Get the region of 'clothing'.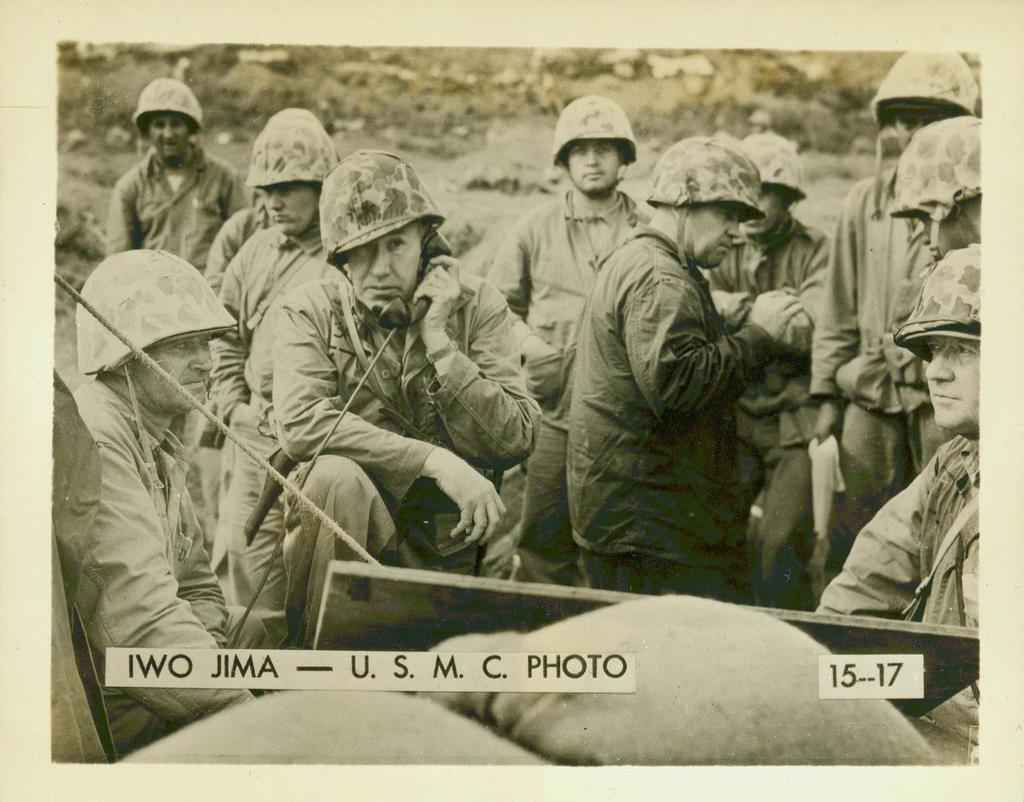
{"left": 60, "top": 369, "right": 259, "bottom": 701}.
